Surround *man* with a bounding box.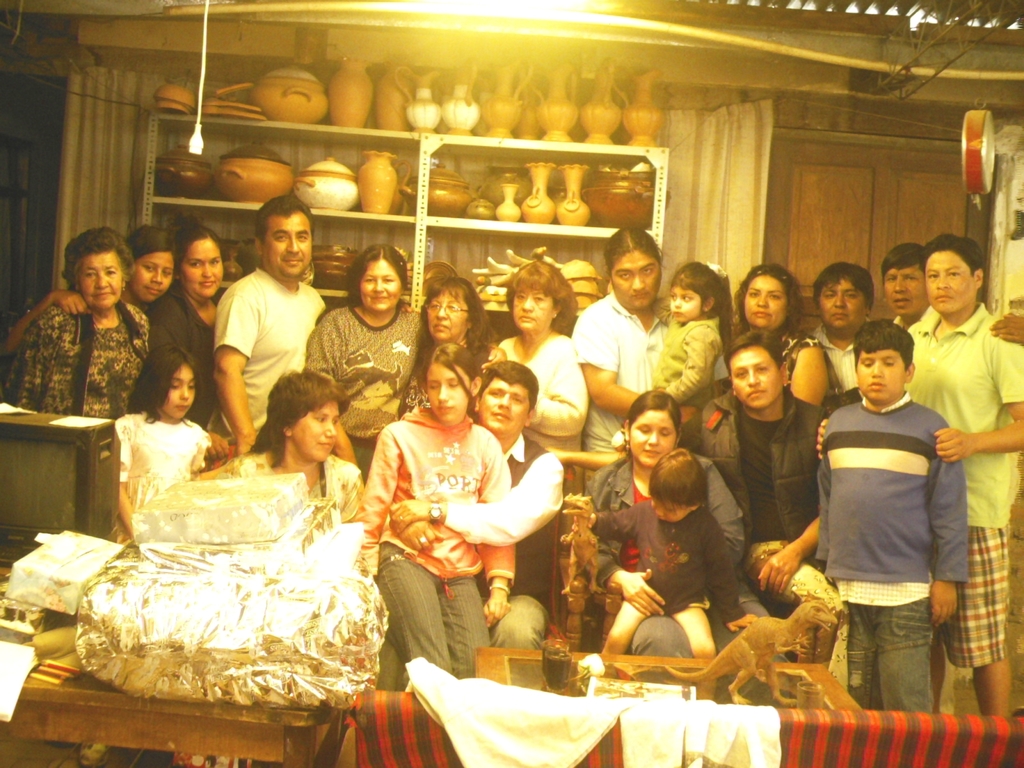
541 326 846 669.
